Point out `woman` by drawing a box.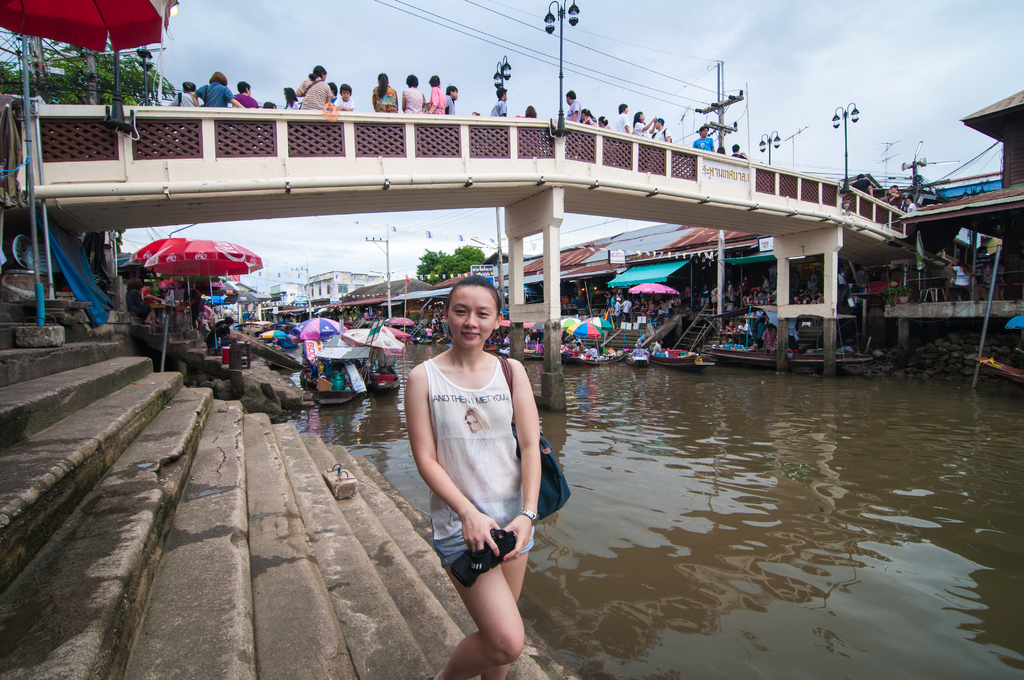
bbox=(164, 80, 200, 106).
